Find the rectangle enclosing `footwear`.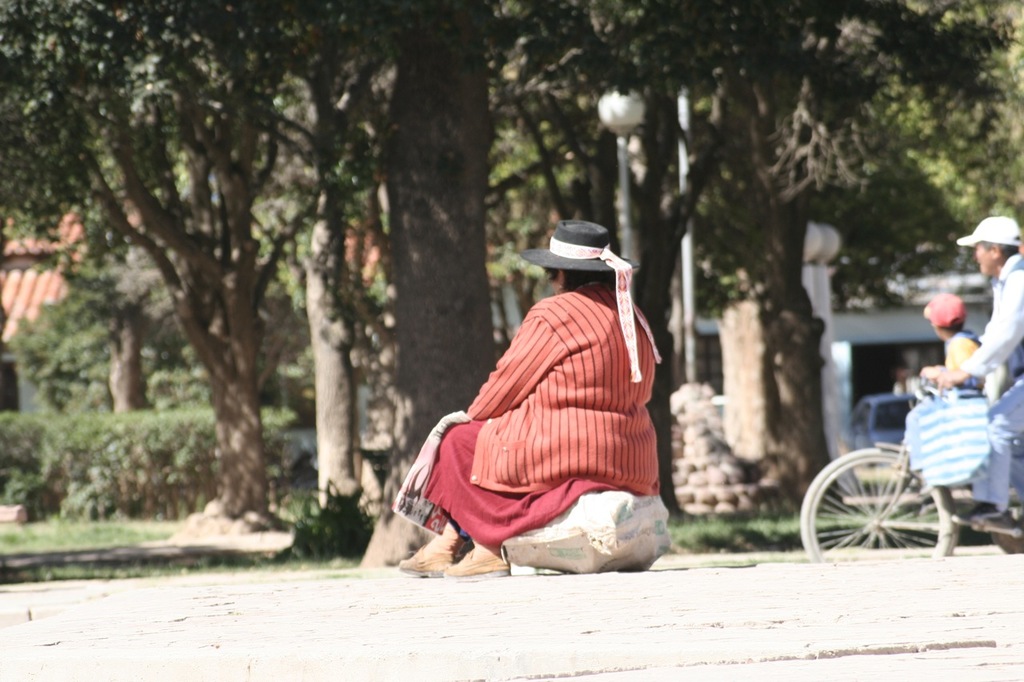
<region>394, 536, 449, 577</region>.
